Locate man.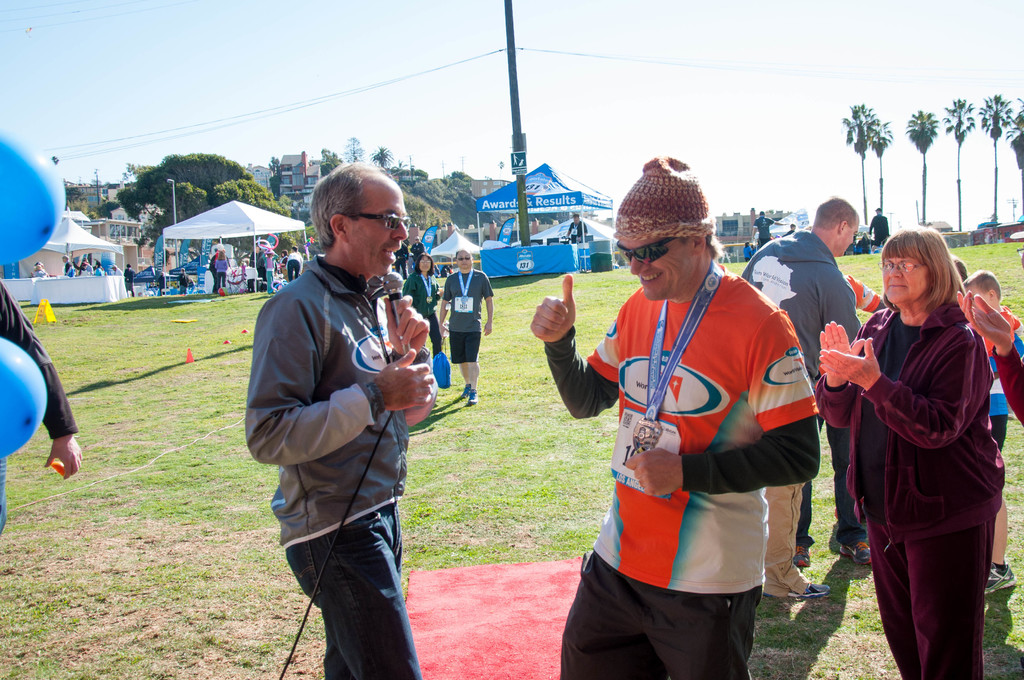
Bounding box: rect(247, 155, 424, 679).
